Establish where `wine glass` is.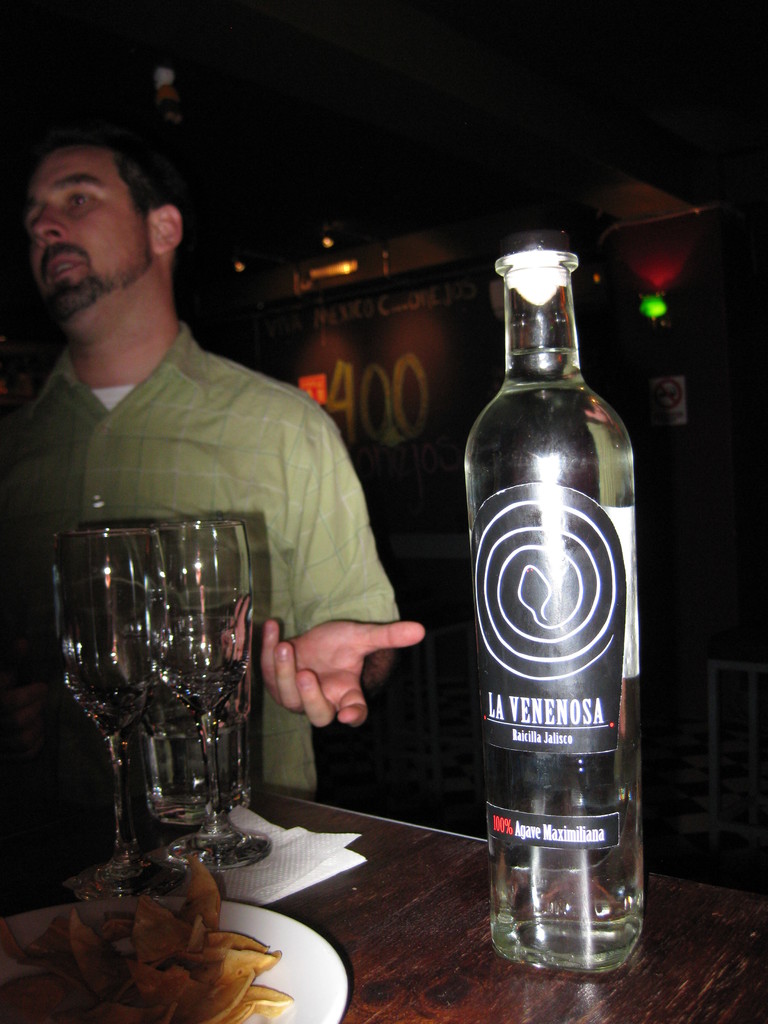
Established at {"left": 143, "top": 517, "right": 272, "bottom": 874}.
